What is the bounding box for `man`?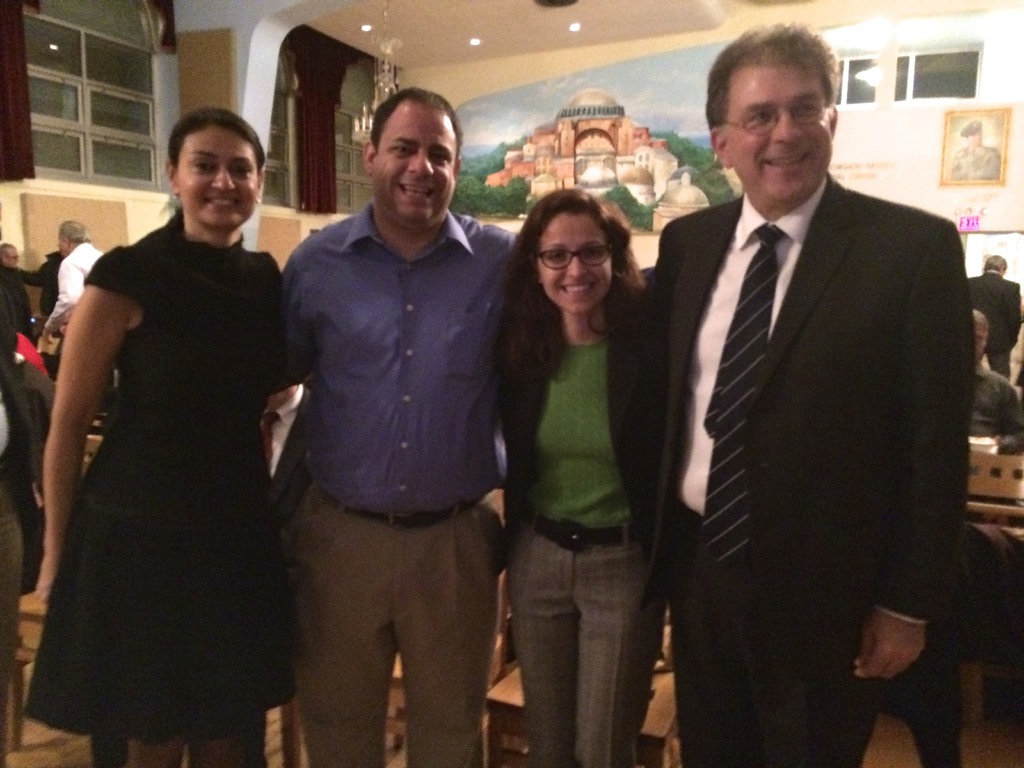
964/248/1023/378.
